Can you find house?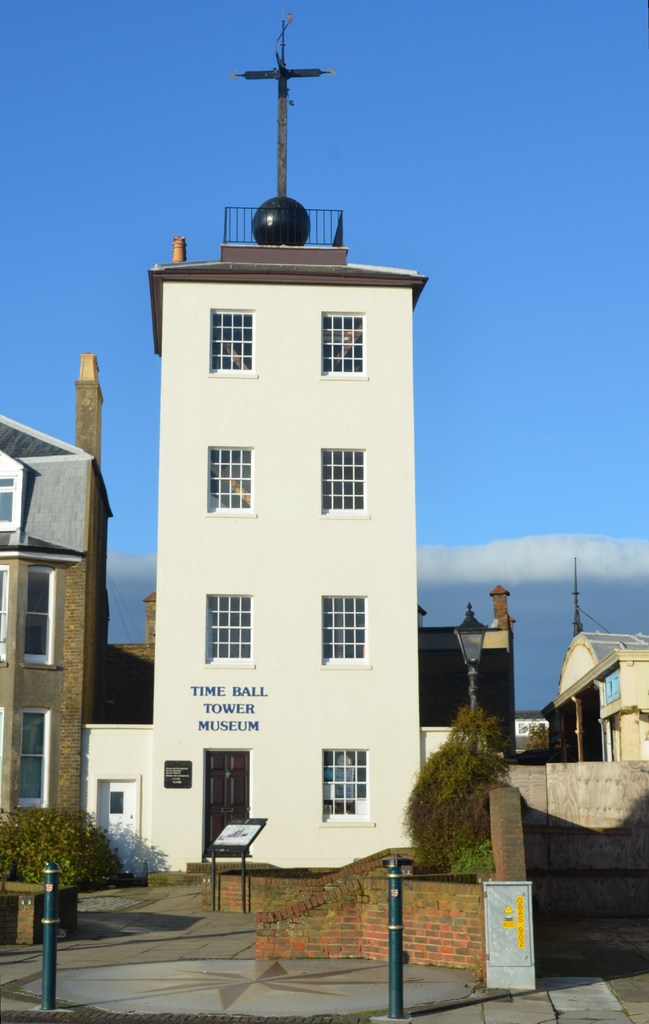
Yes, bounding box: [420,589,511,820].
